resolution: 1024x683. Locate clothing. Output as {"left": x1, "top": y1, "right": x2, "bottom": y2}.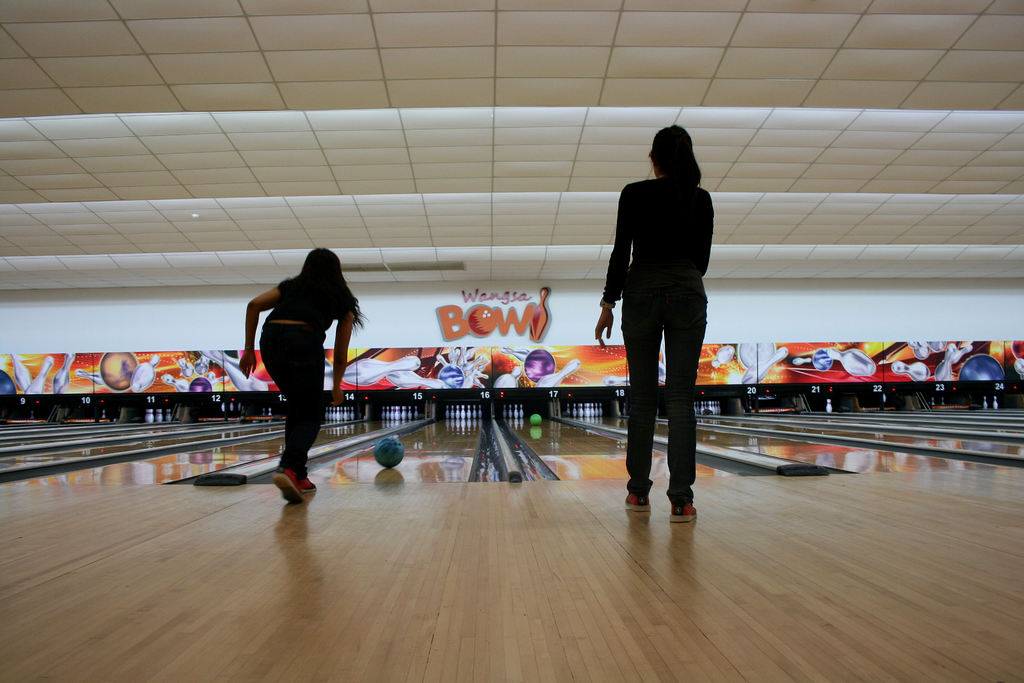
{"left": 596, "top": 177, "right": 719, "bottom": 507}.
